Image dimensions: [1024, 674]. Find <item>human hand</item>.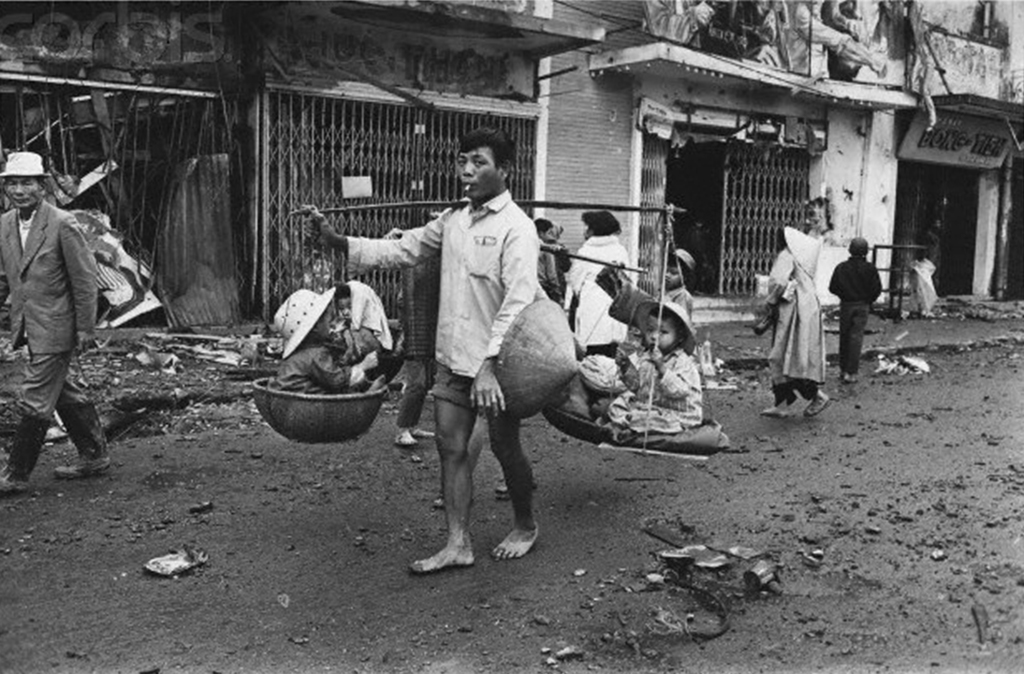
646 344 664 372.
